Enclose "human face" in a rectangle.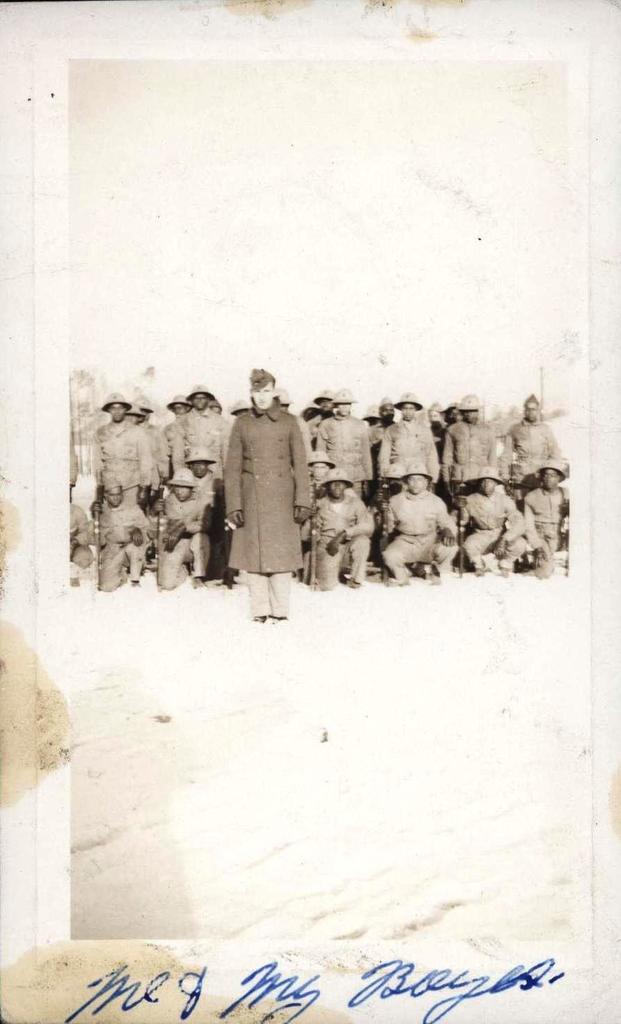
(x1=516, y1=470, x2=521, y2=480).
